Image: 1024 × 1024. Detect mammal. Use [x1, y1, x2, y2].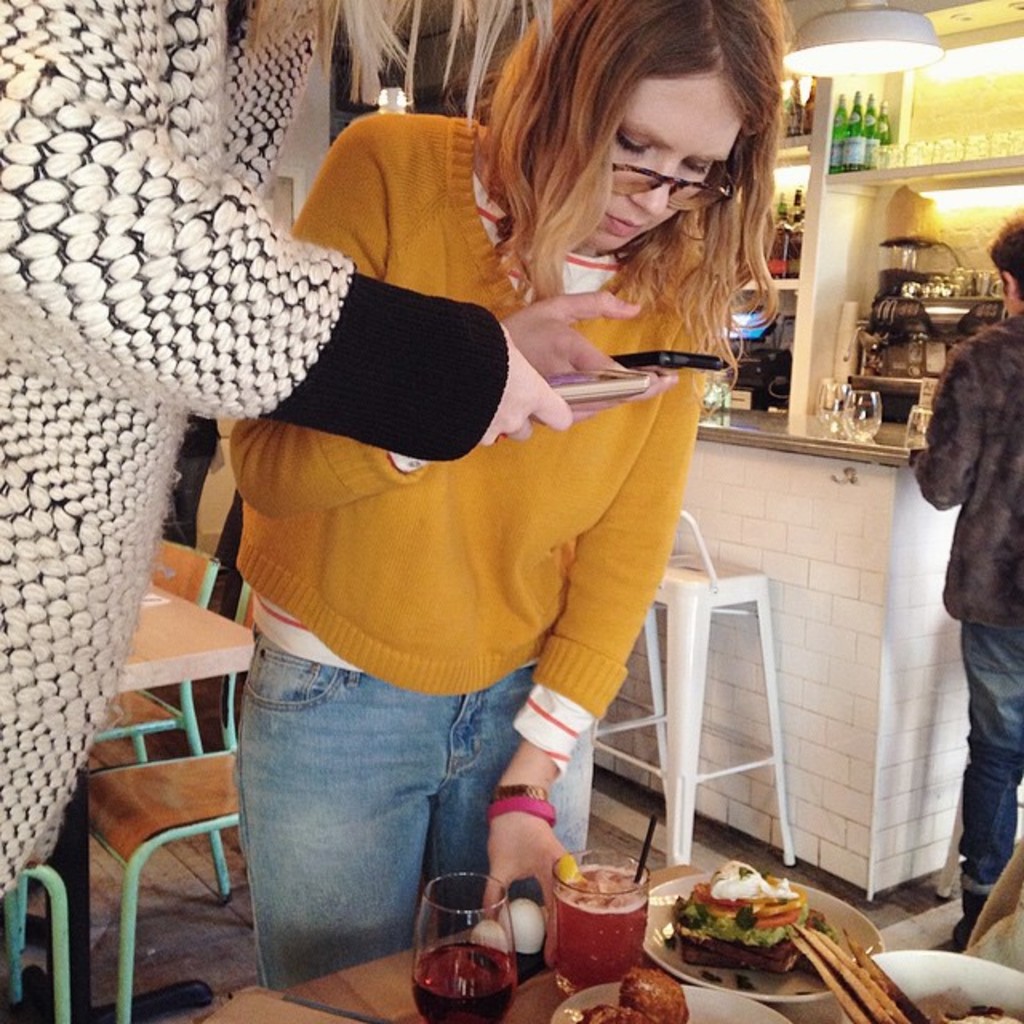
[0, 0, 558, 928].
